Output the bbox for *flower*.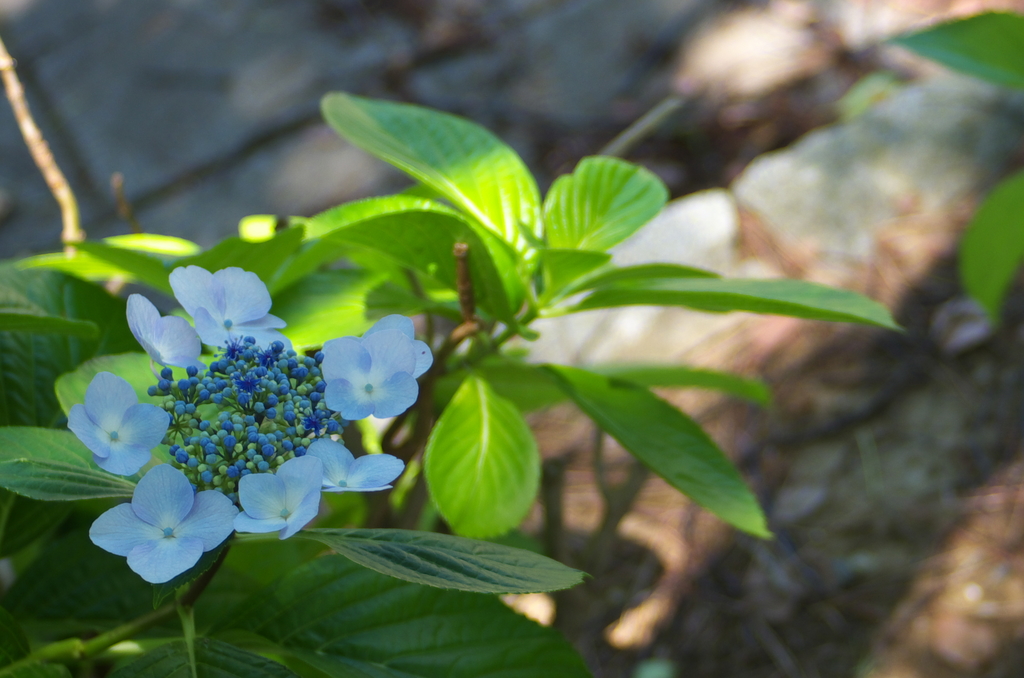
[x1=231, y1=451, x2=319, y2=542].
